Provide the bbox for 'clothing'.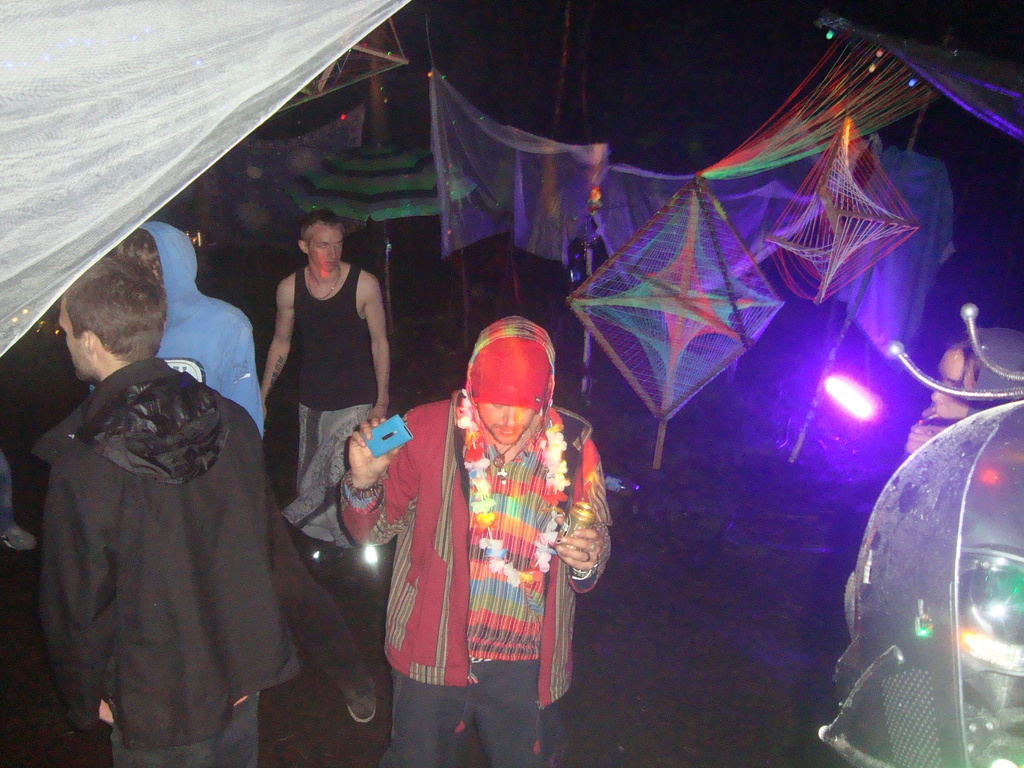
rect(967, 324, 1023, 416).
